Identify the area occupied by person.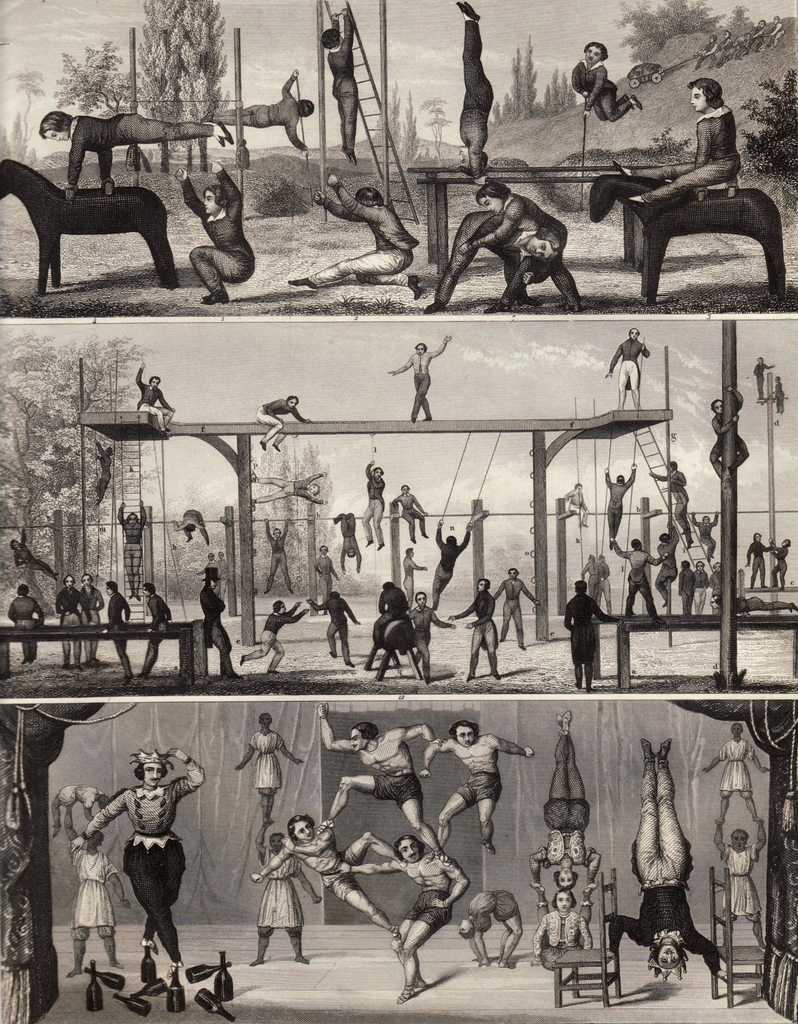
Area: pyautogui.locateOnScreen(384, 334, 449, 429).
